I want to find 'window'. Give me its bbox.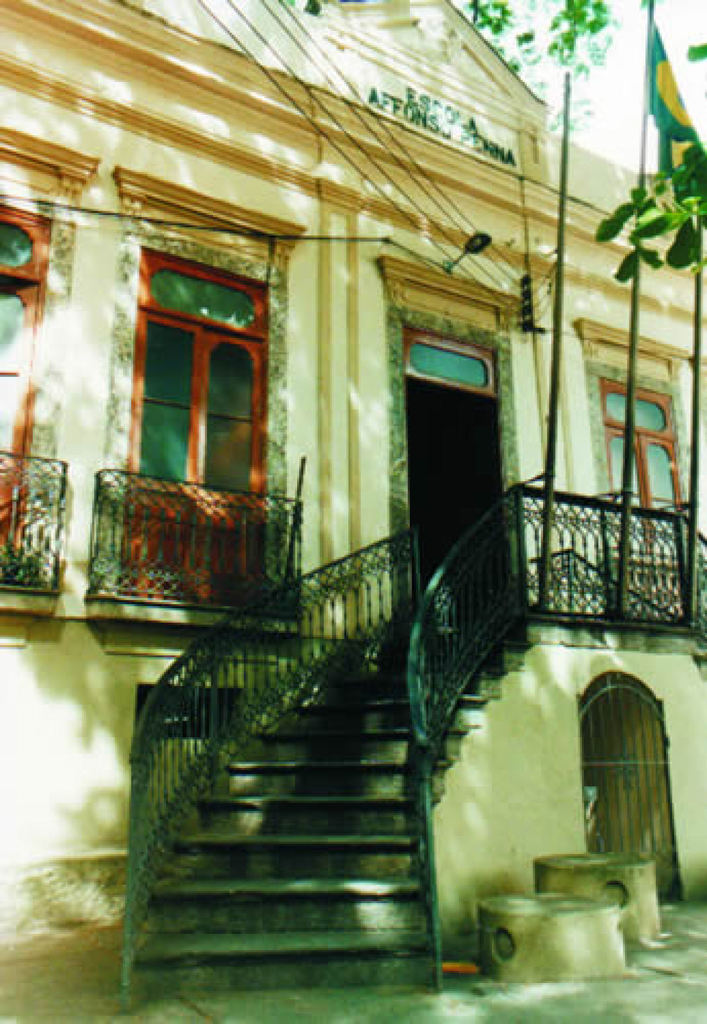
0/192/50/568.
